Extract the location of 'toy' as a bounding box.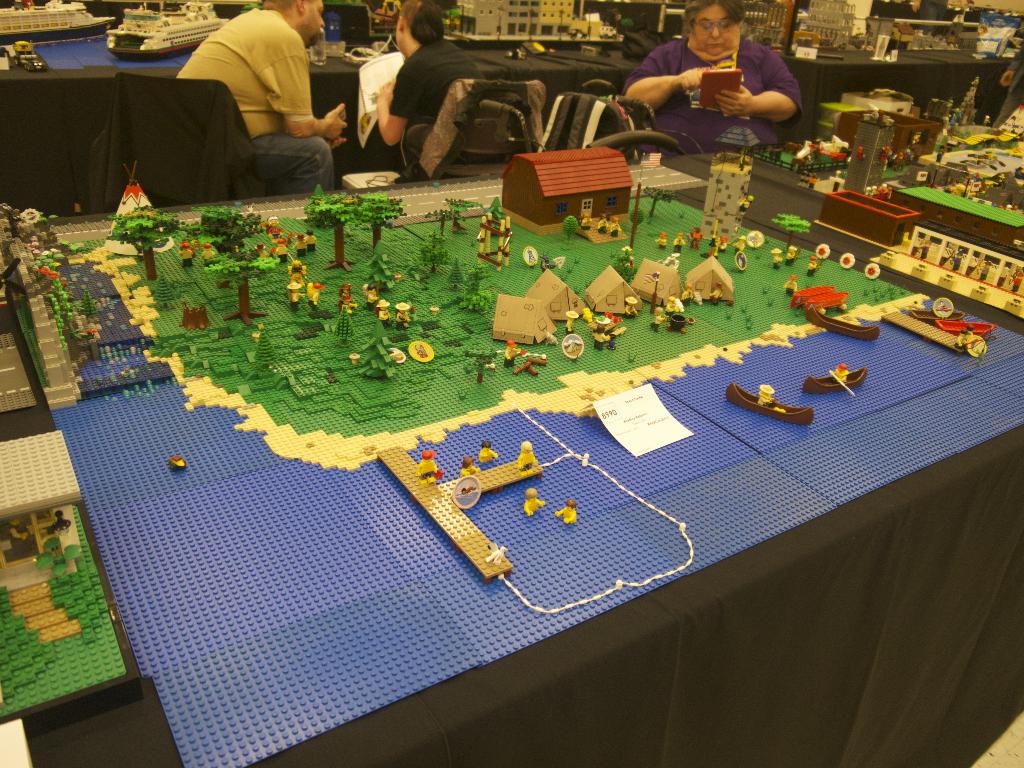
608/217/623/236.
